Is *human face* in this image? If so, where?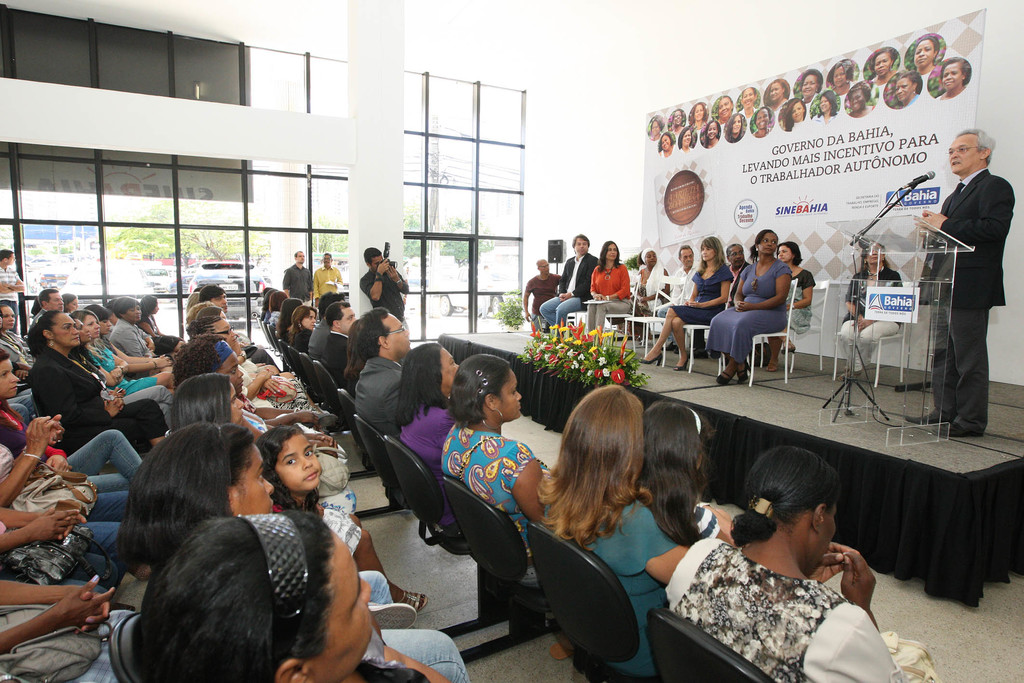
Yes, at pyautogui.locateOnScreen(233, 441, 273, 514).
